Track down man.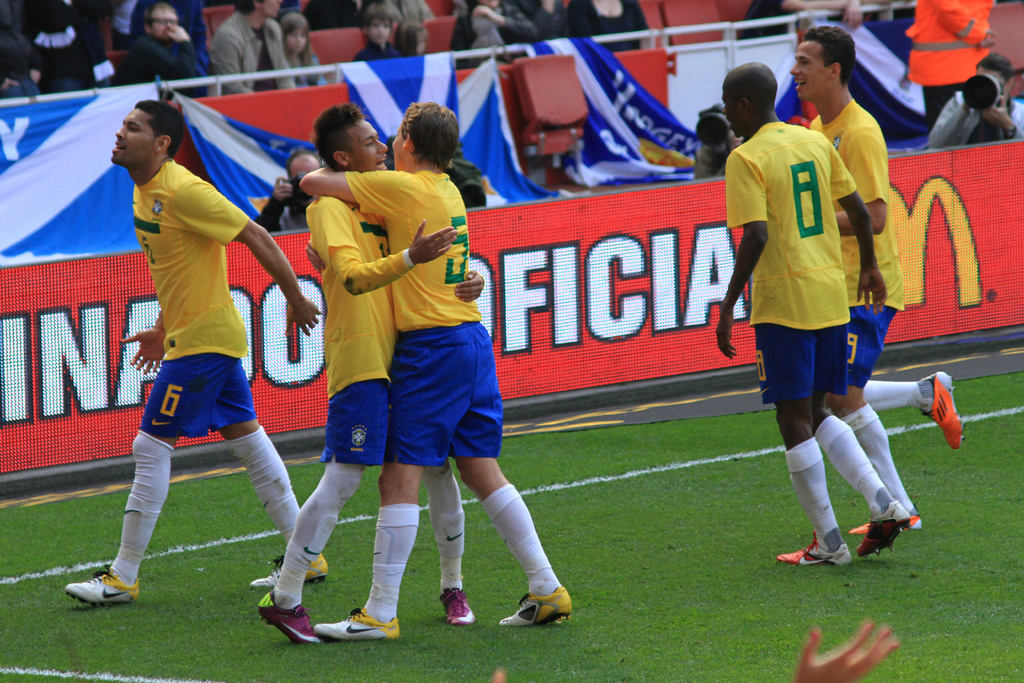
Tracked to (x1=115, y1=0, x2=205, y2=93).
